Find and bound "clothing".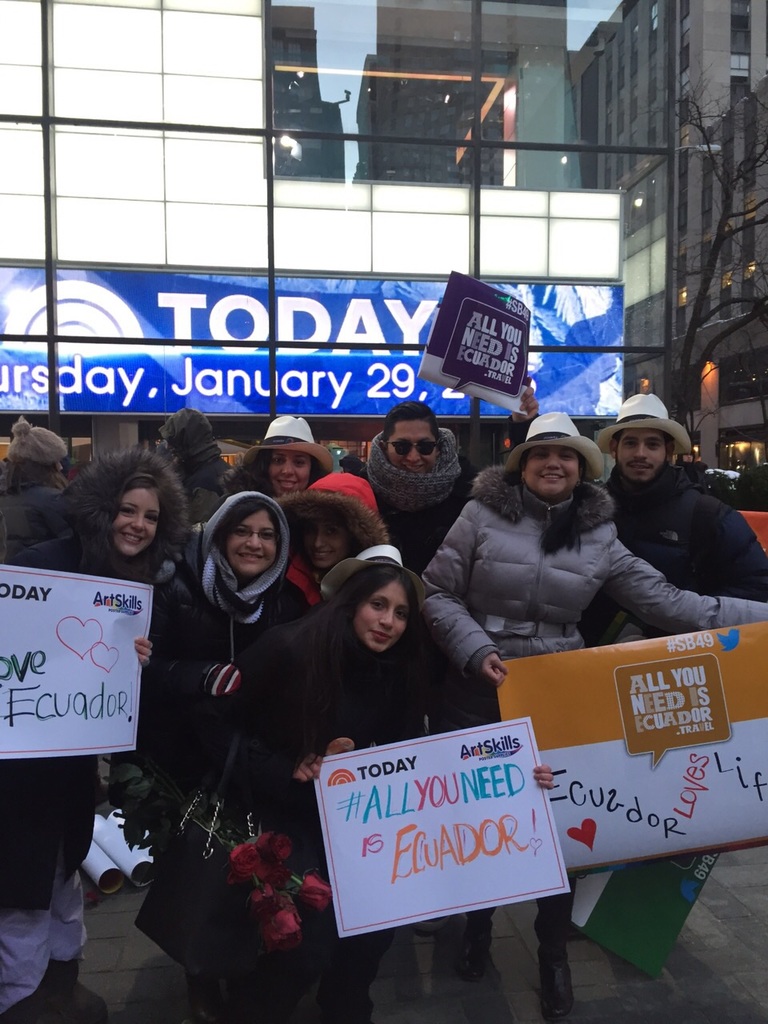
Bound: box=[612, 470, 767, 625].
